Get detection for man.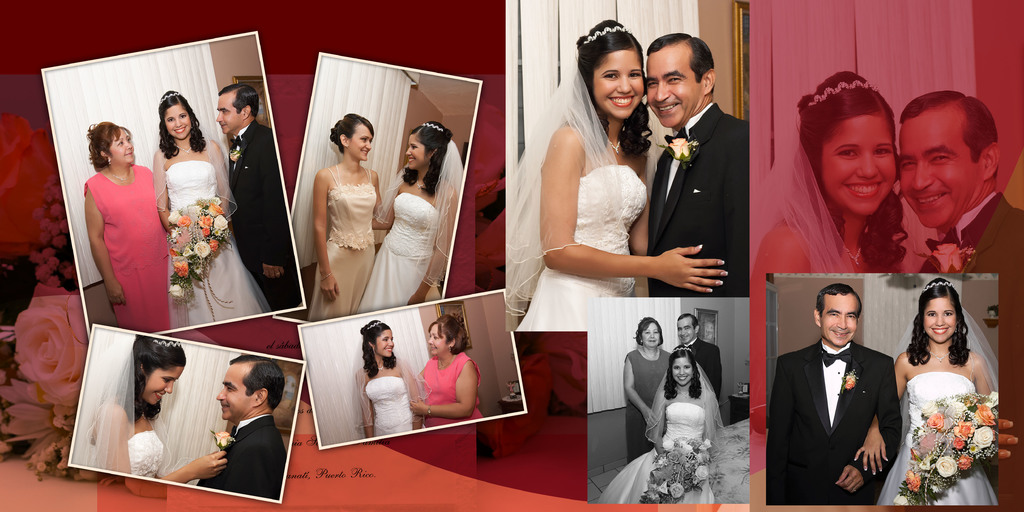
Detection: x1=628 y1=30 x2=758 y2=300.
